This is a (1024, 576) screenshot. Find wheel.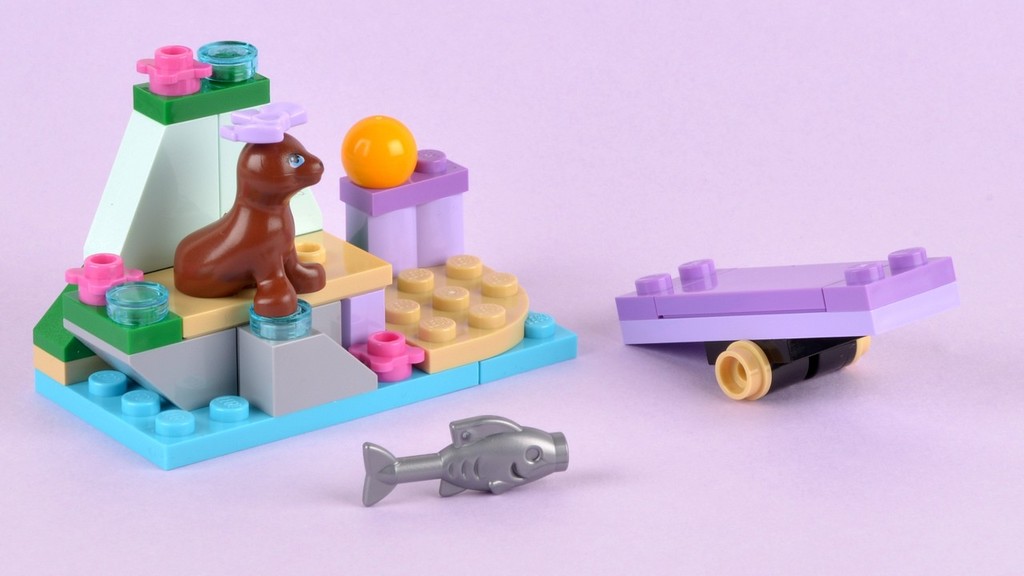
Bounding box: x1=850, y1=335, x2=872, y2=366.
